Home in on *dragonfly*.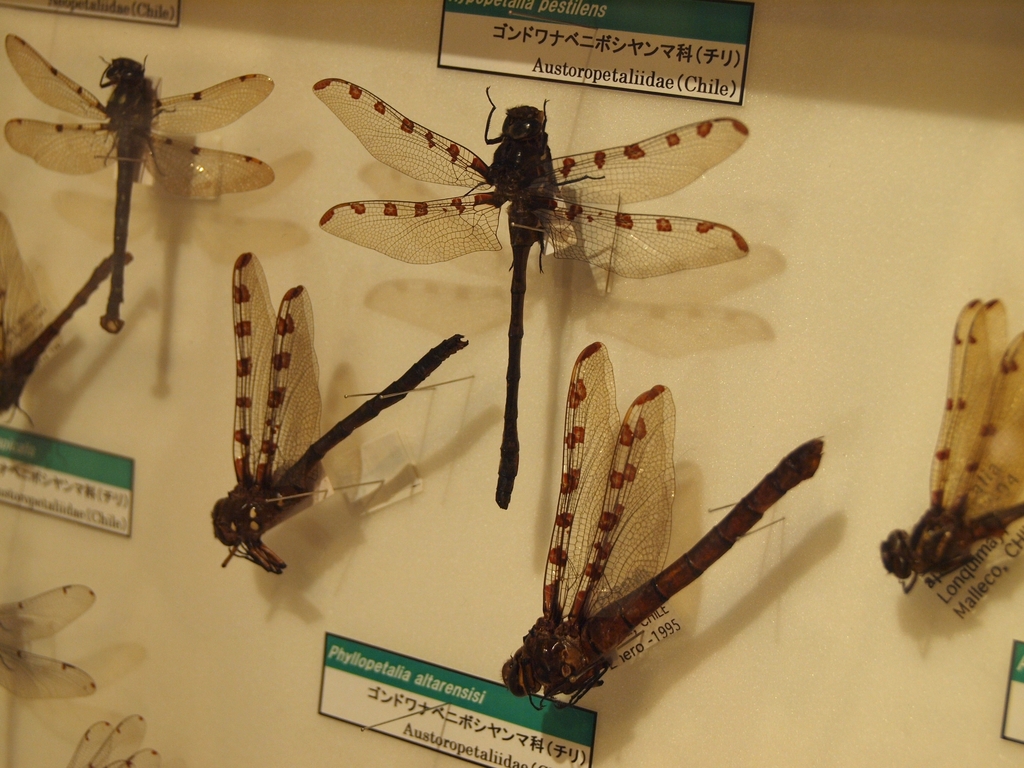
Homed in at (70,716,163,767).
